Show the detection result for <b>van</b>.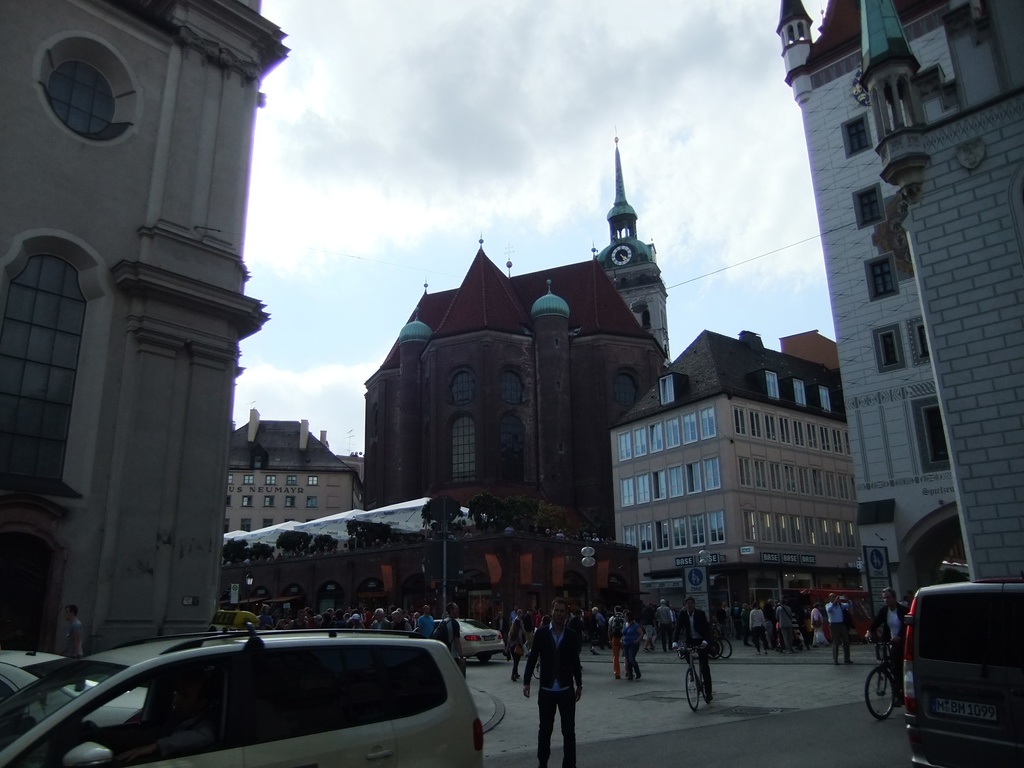
[x1=0, y1=619, x2=485, y2=767].
